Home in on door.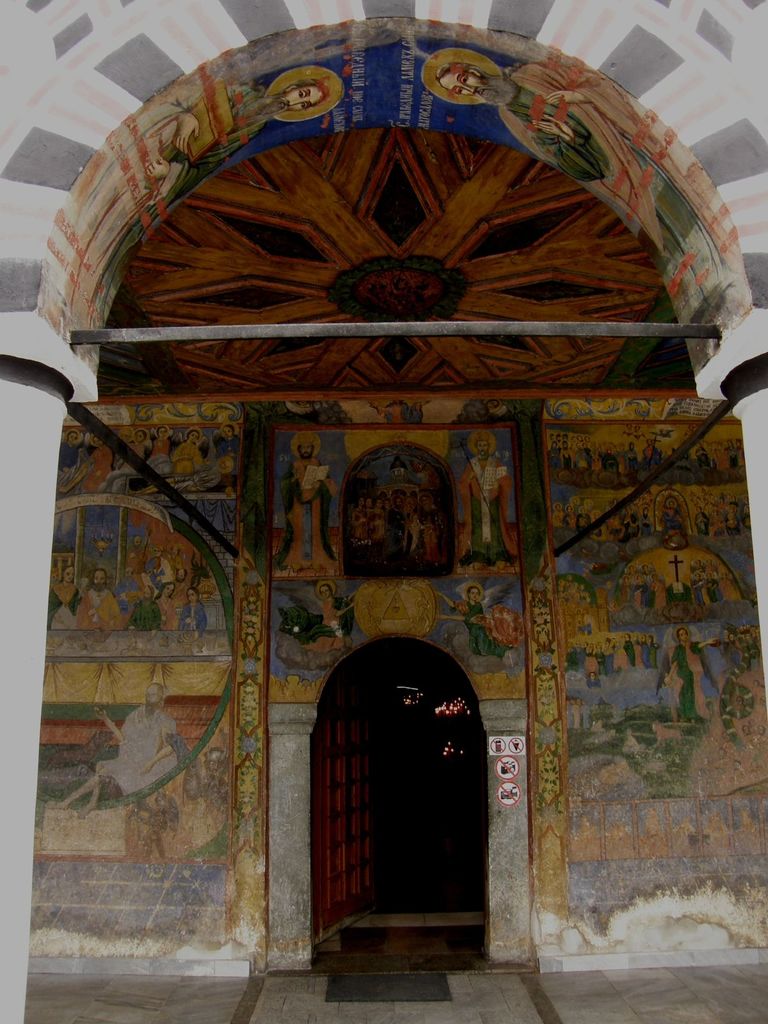
Homed in at {"x1": 313, "y1": 687, "x2": 474, "y2": 947}.
